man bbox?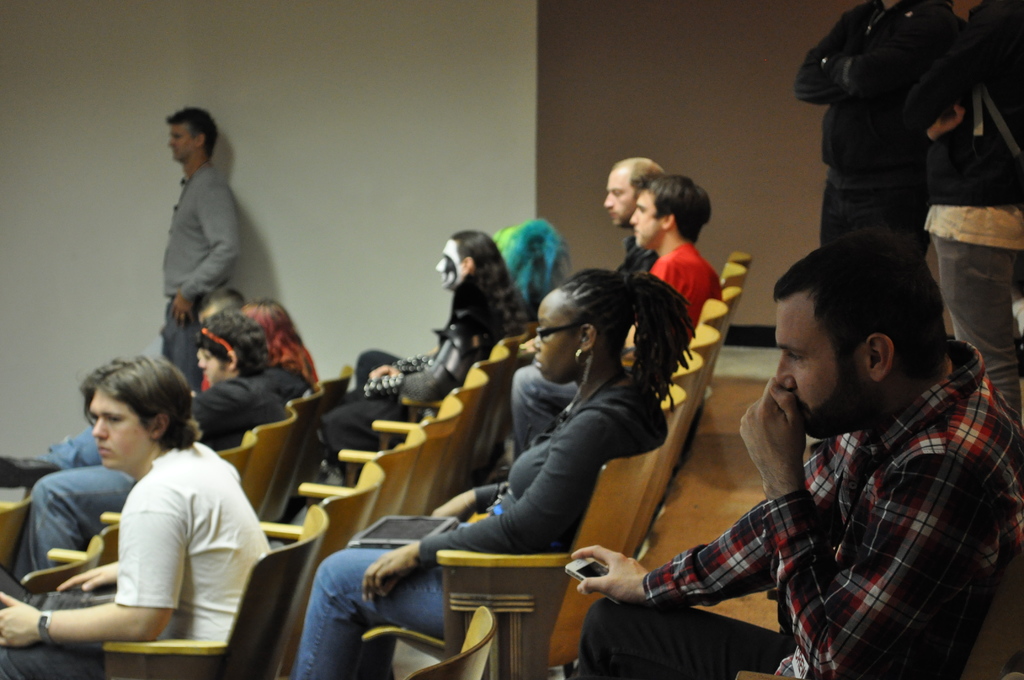
160, 107, 245, 391
